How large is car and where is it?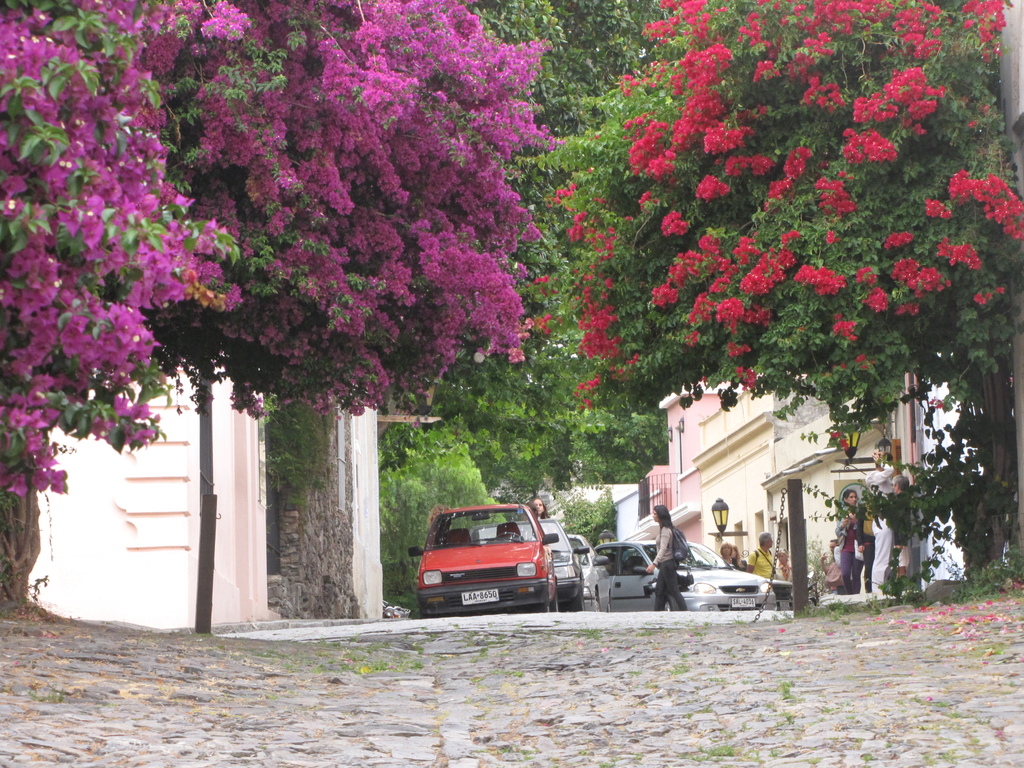
Bounding box: {"left": 566, "top": 534, "right": 612, "bottom": 610}.
